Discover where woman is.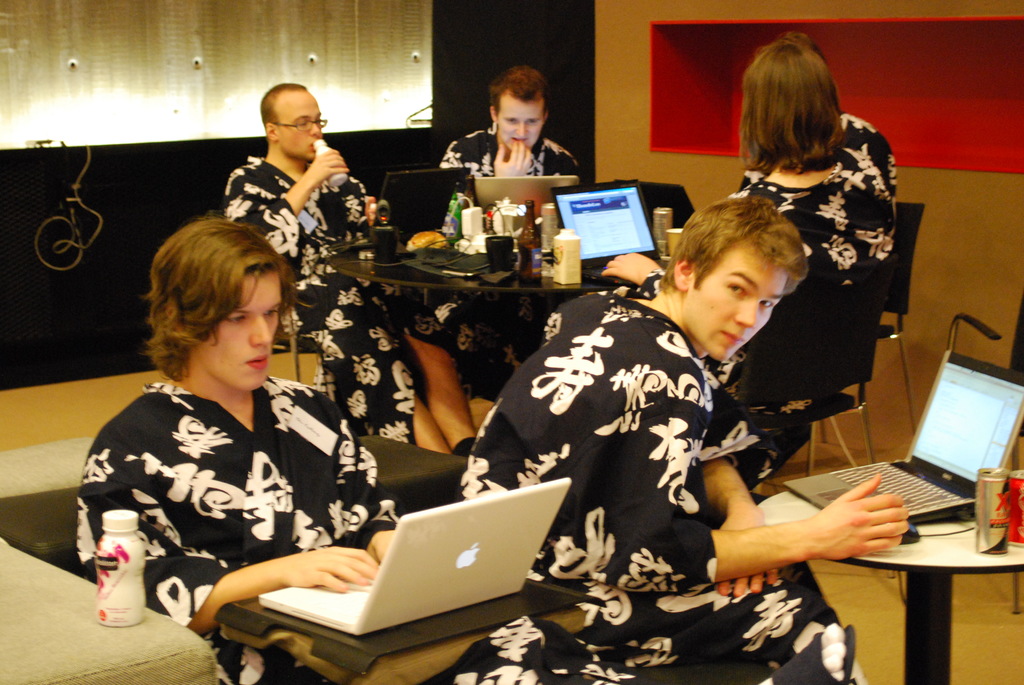
Discovered at select_region(603, 43, 899, 492).
